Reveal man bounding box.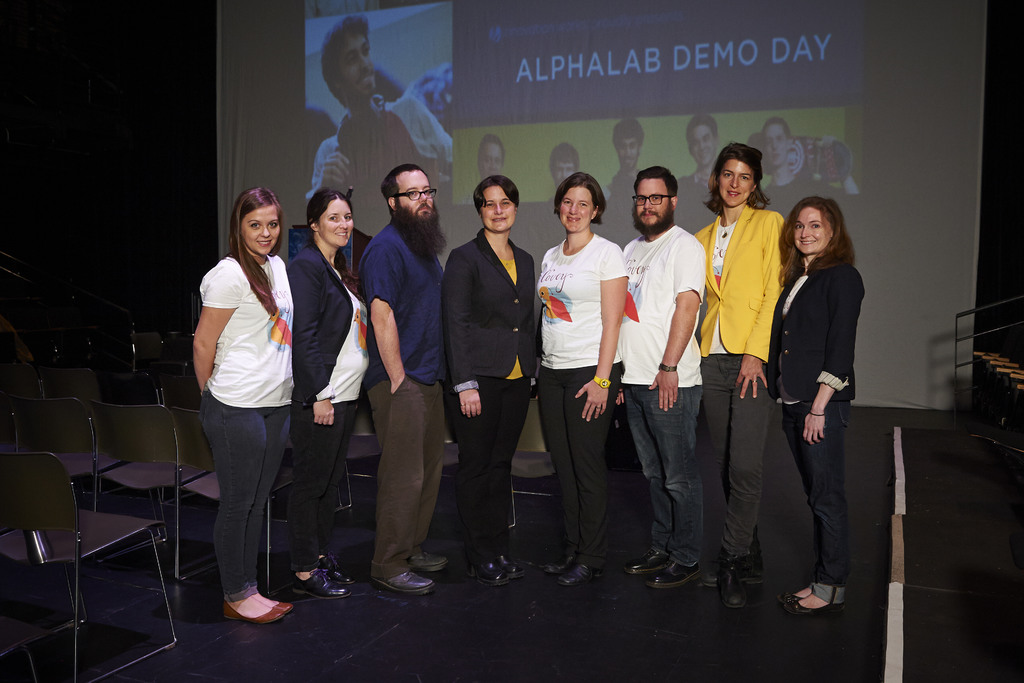
Revealed: <region>307, 16, 463, 205</region>.
